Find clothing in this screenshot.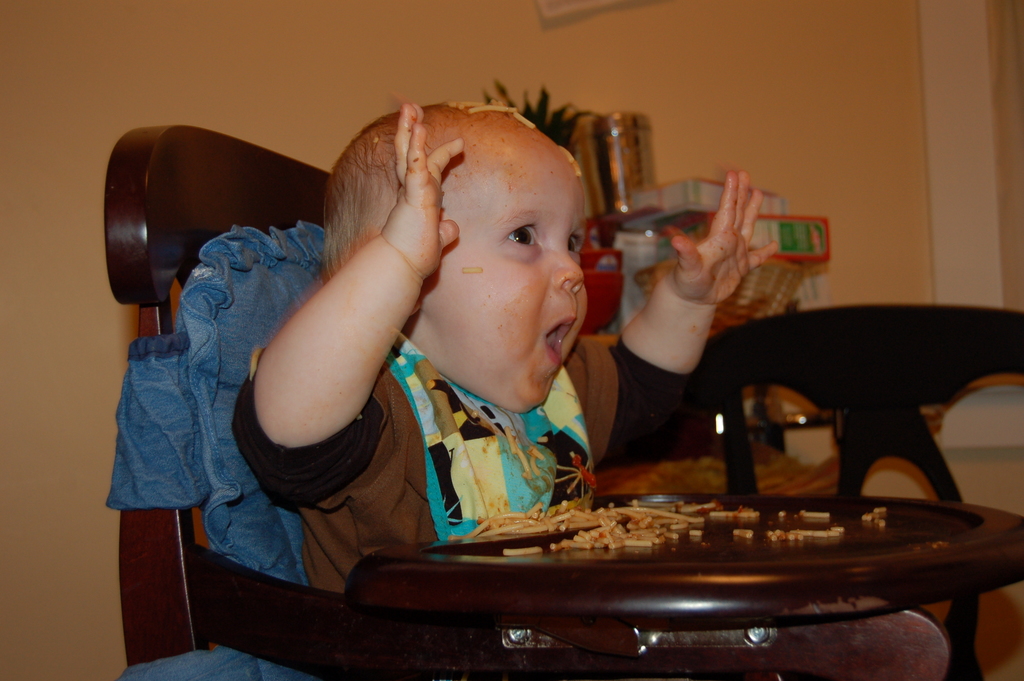
The bounding box for clothing is Rect(223, 338, 706, 599).
